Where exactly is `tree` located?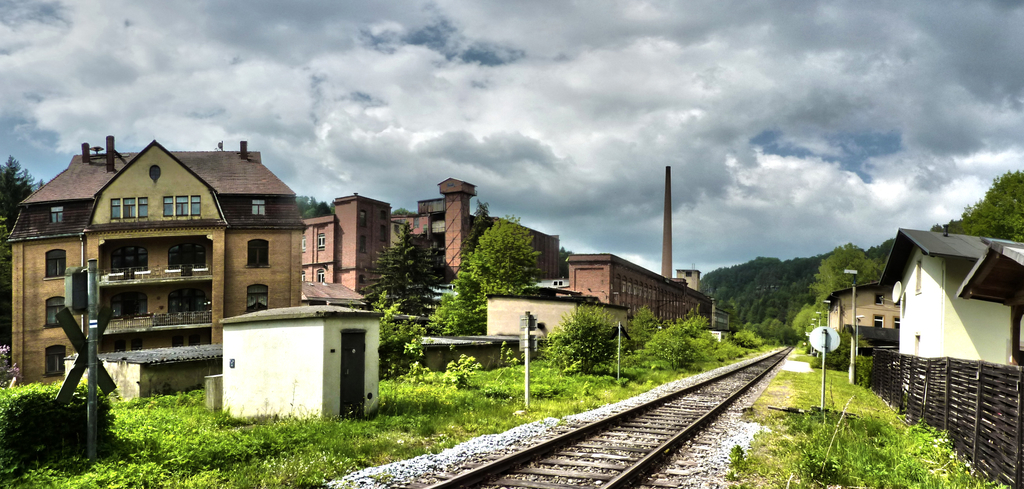
Its bounding box is <region>754, 314, 774, 342</region>.
